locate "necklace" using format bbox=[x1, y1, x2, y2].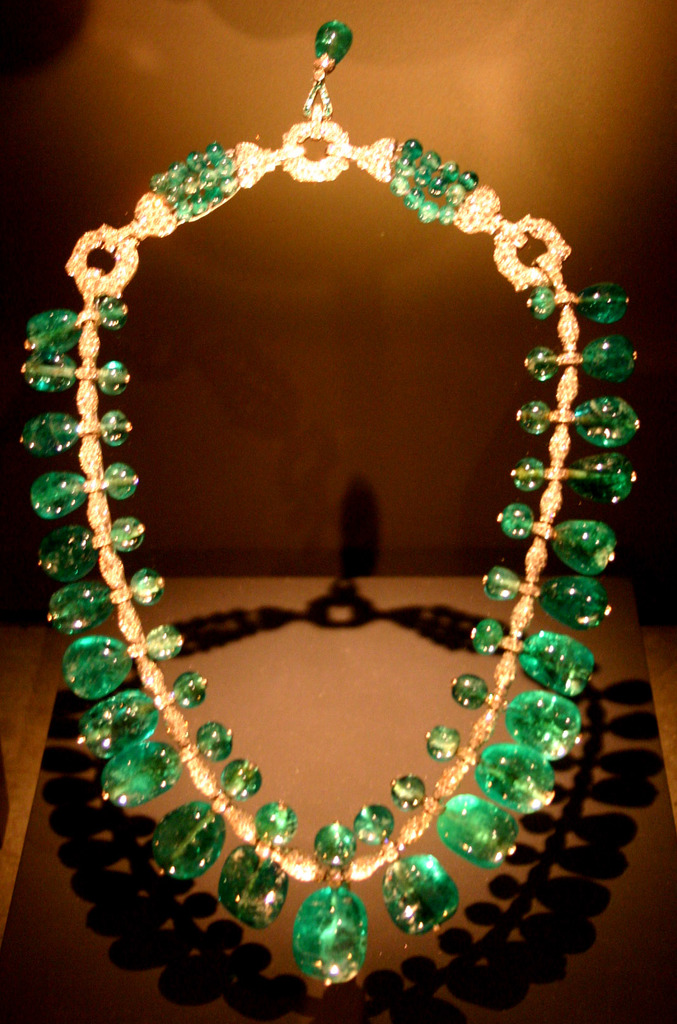
bbox=[14, 76, 610, 1020].
